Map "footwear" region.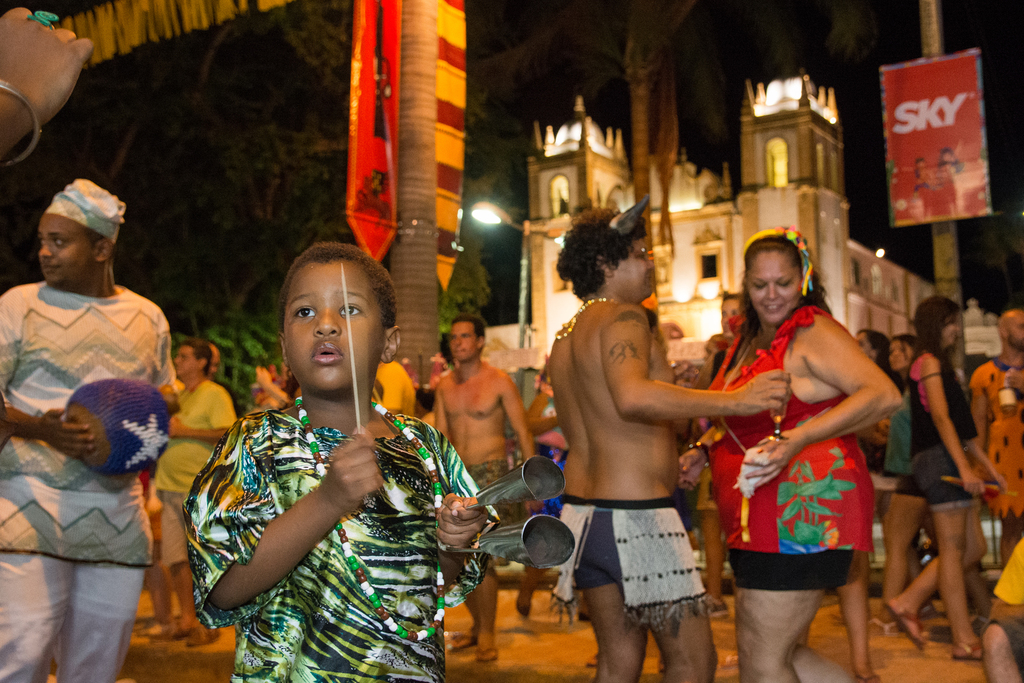
Mapped to [474, 639, 500, 667].
